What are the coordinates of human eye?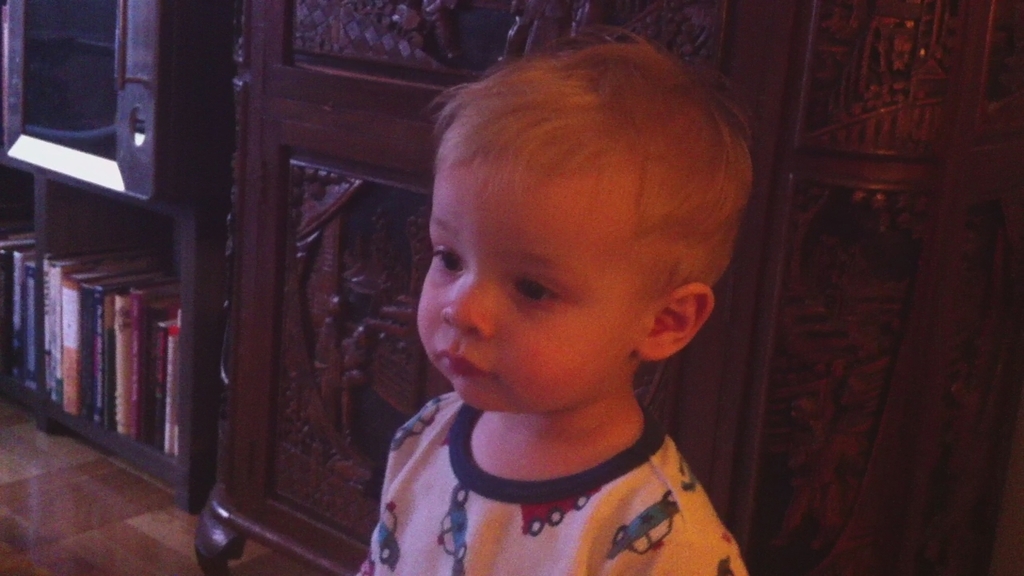
<bbox>424, 247, 468, 270</bbox>.
